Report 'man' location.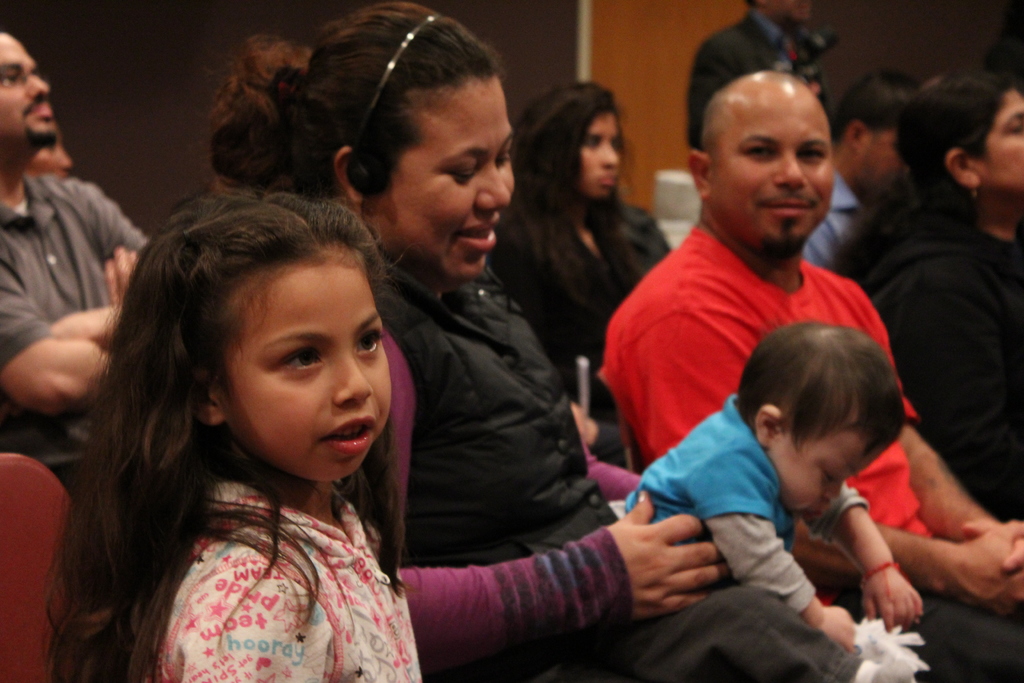
Report: rect(801, 76, 905, 262).
